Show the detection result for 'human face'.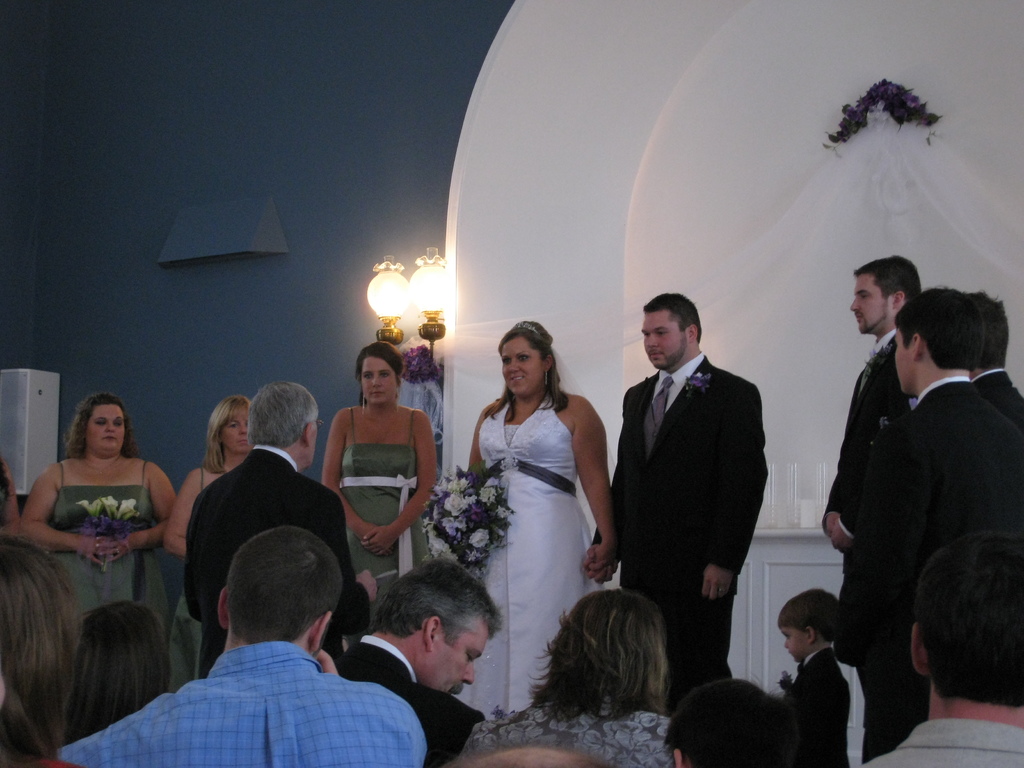
crop(642, 302, 678, 369).
